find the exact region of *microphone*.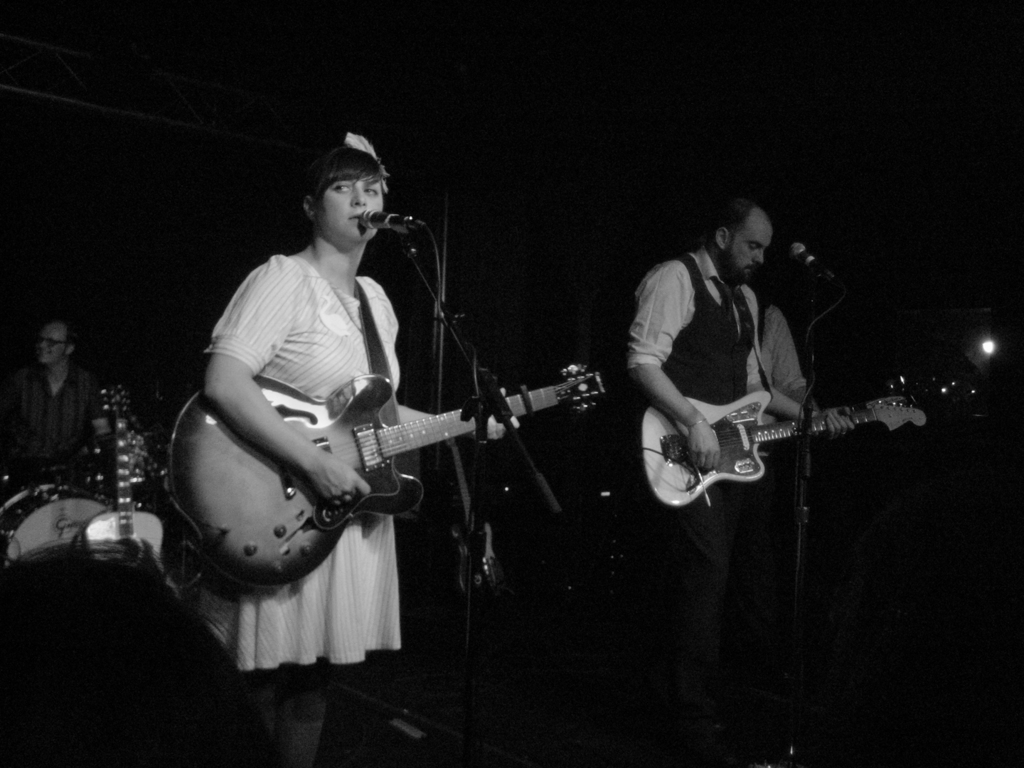
Exact region: l=361, t=212, r=427, b=238.
